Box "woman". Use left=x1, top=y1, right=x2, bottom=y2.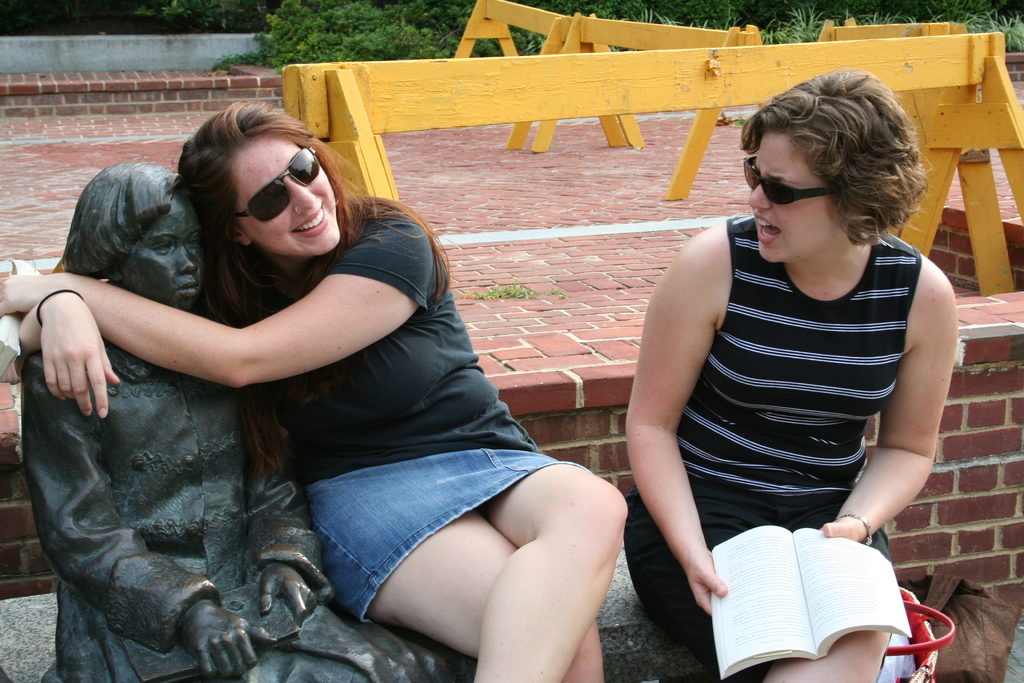
left=0, top=94, right=630, bottom=682.
